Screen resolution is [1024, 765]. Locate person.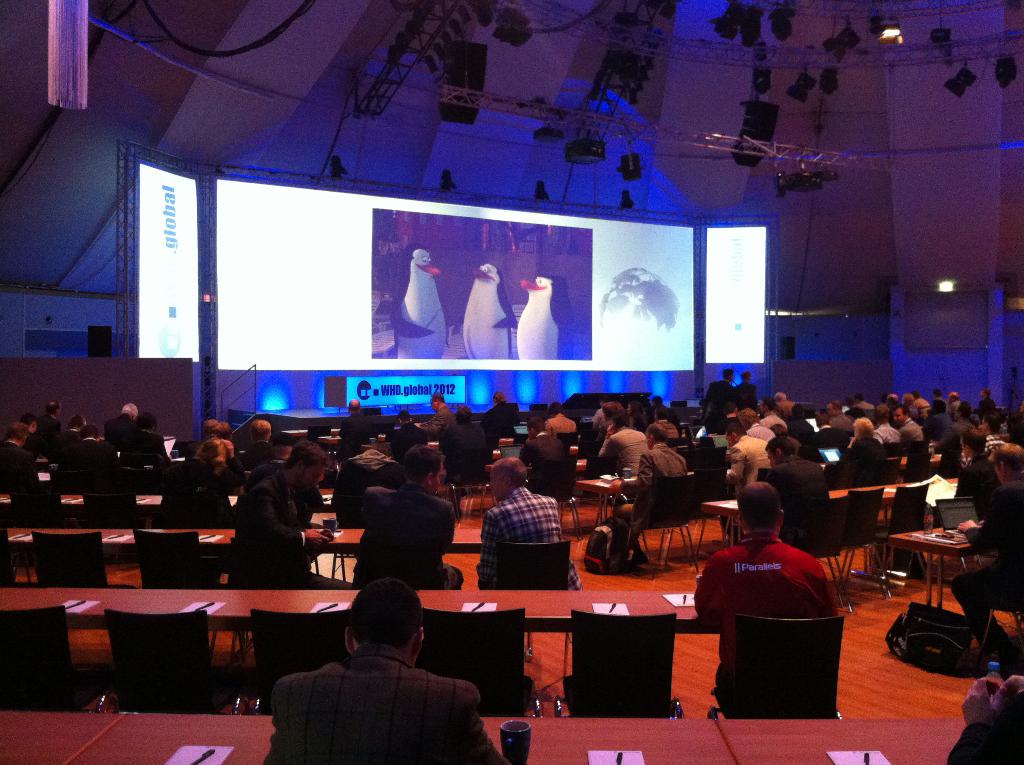
{"left": 478, "top": 456, "right": 572, "bottom": 611}.
